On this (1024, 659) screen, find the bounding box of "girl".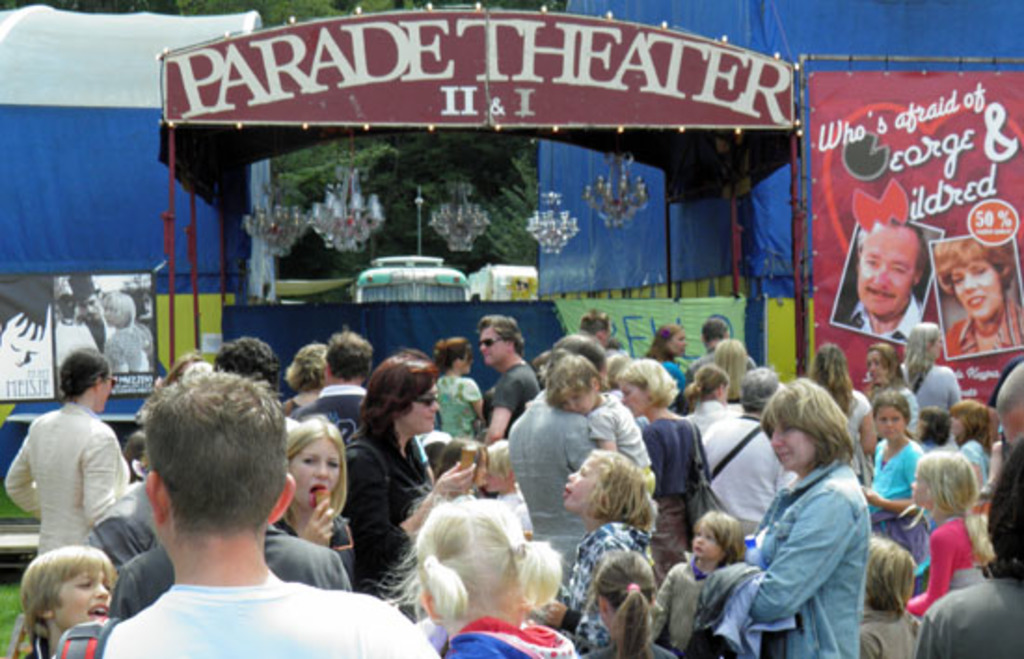
Bounding box: box=[661, 514, 741, 650].
